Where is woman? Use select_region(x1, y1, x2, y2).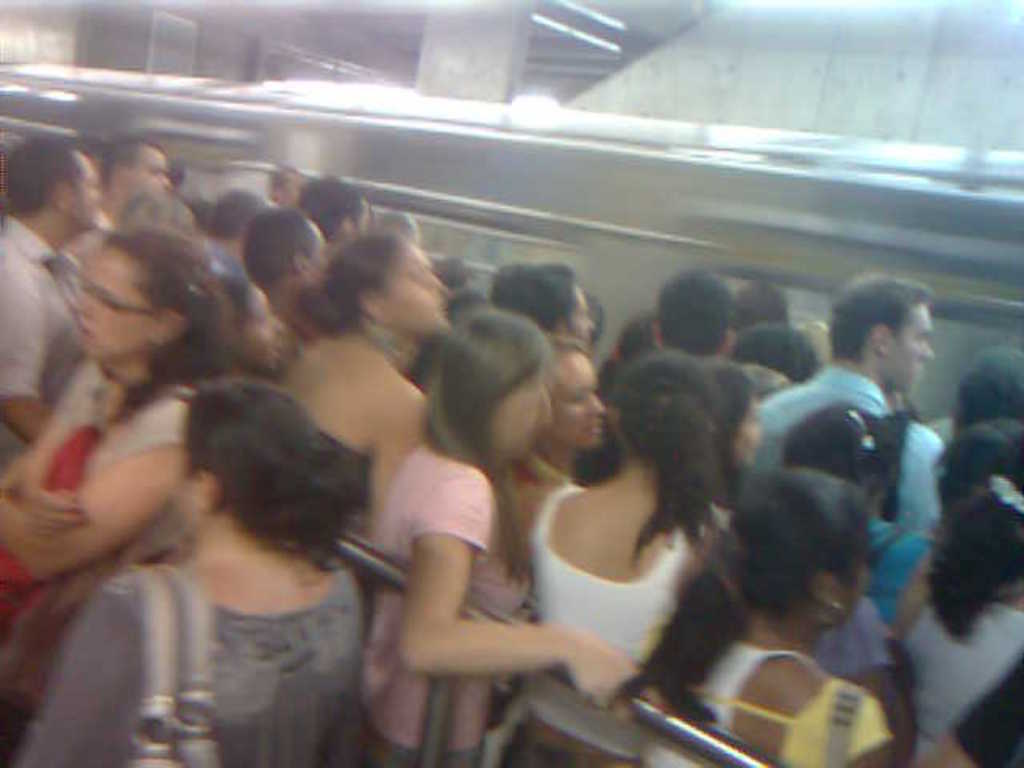
select_region(0, 229, 243, 646).
